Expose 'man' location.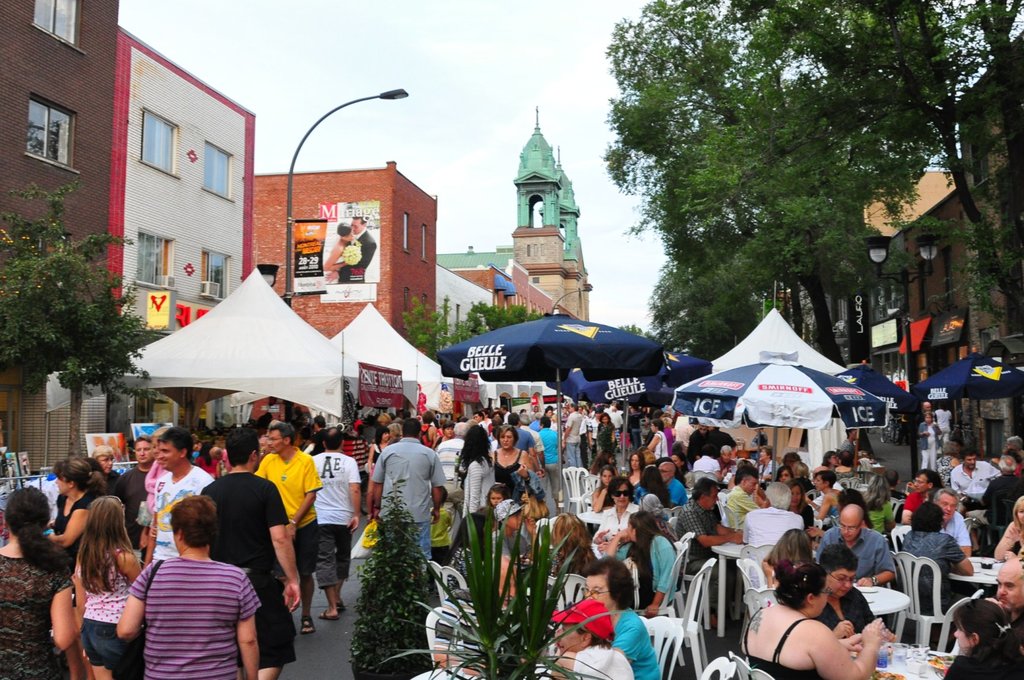
Exposed at box(694, 442, 723, 472).
